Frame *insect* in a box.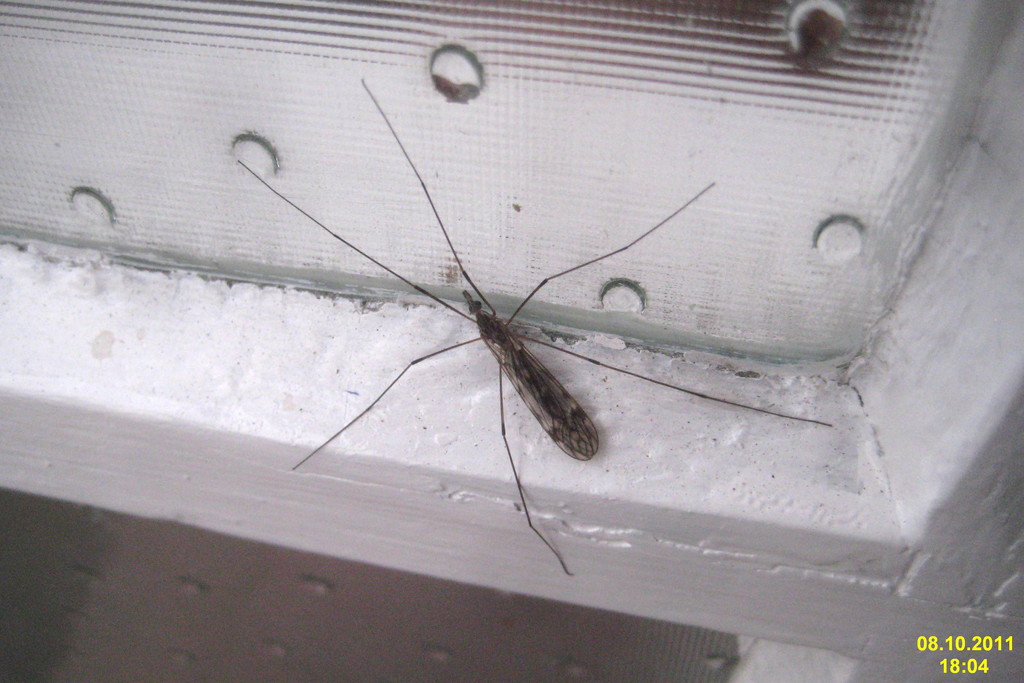
230, 70, 837, 587.
